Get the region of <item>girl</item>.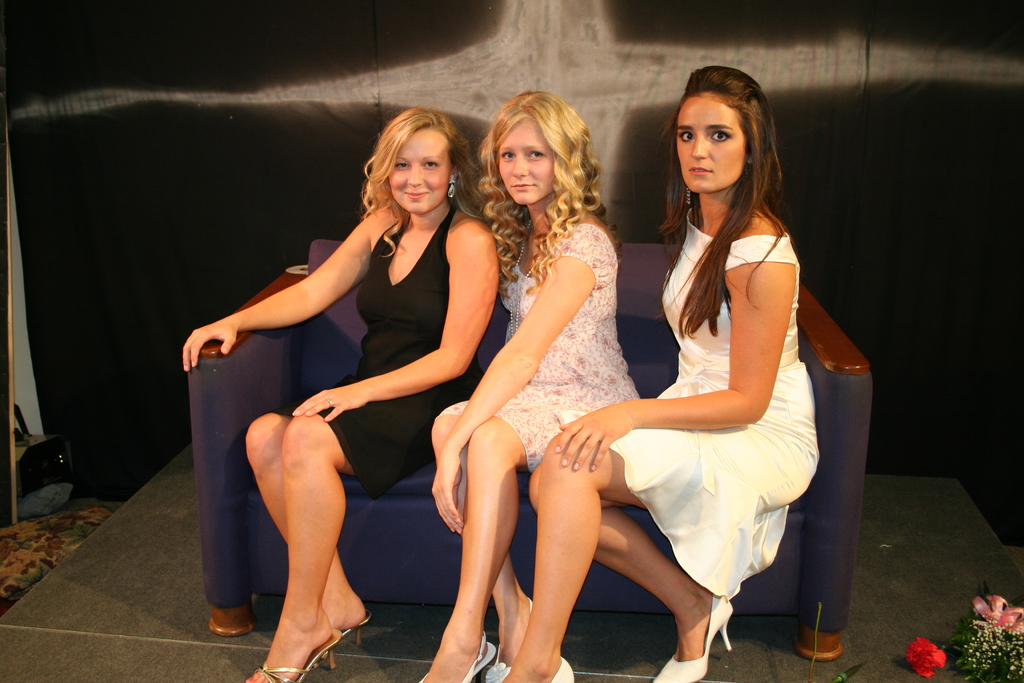
pyautogui.locateOnScreen(502, 67, 819, 680).
